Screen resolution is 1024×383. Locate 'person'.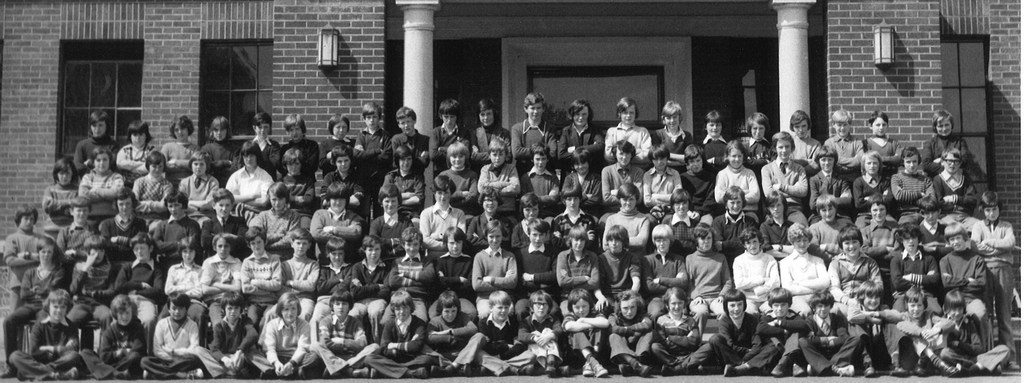
(470, 212, 517, 295).
